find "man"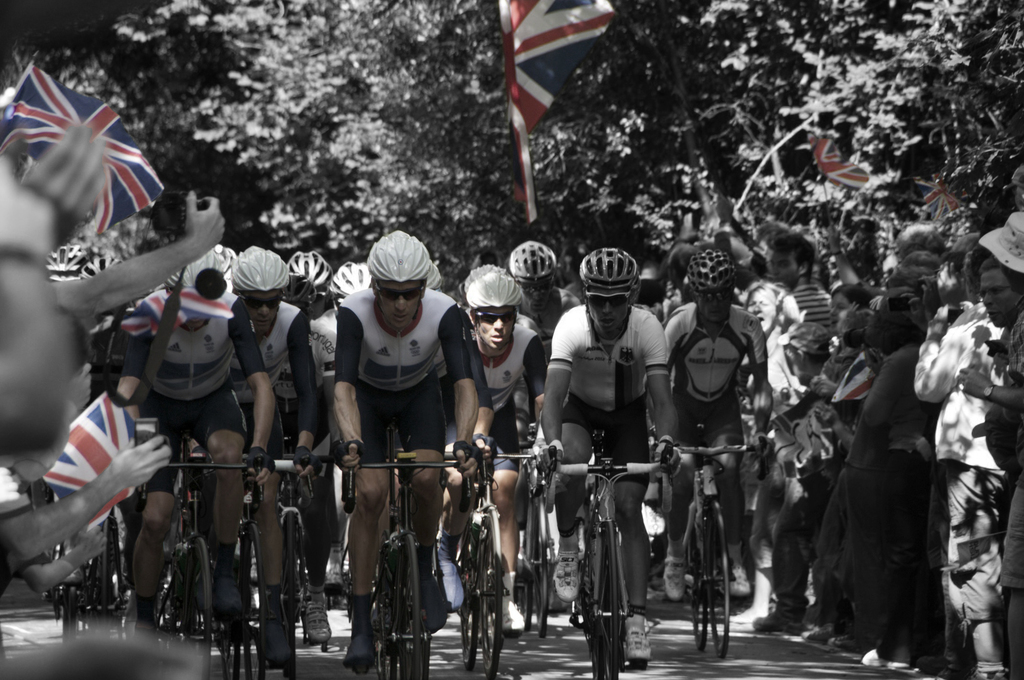
Rect(980, 250, 1023, 678)
